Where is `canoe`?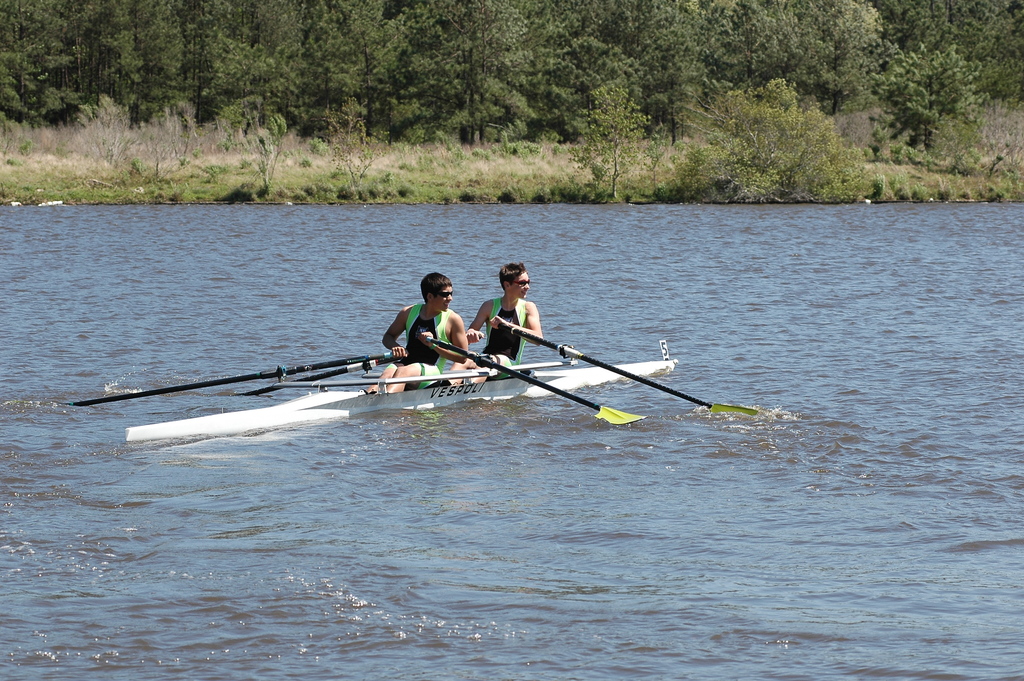
112,359,688,439.
